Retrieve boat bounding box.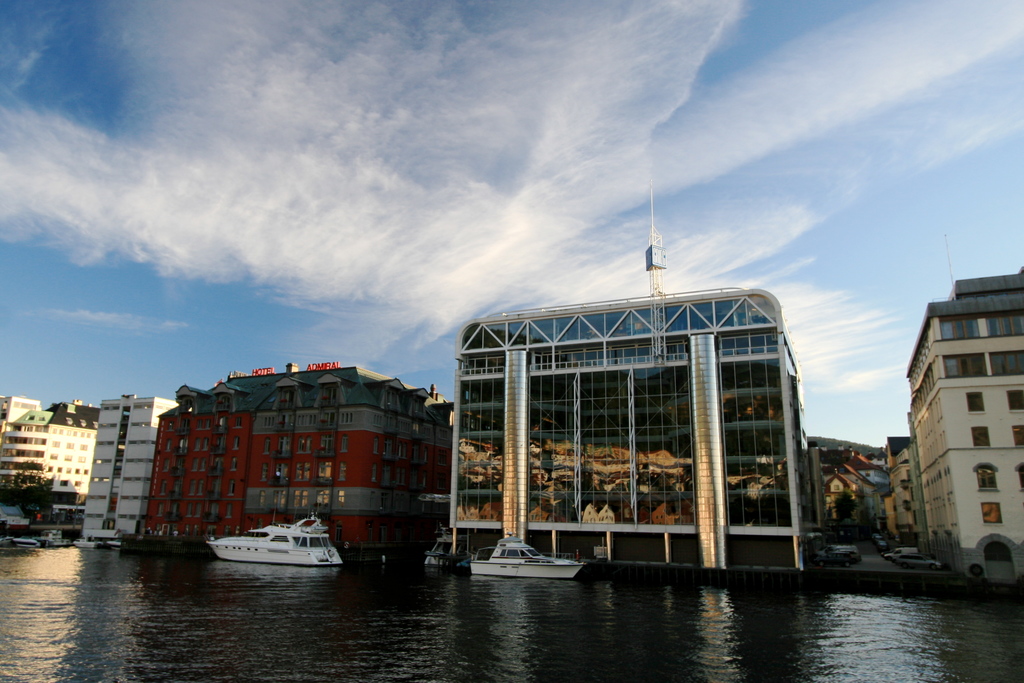
Bounding box: 422 529 468 570.
